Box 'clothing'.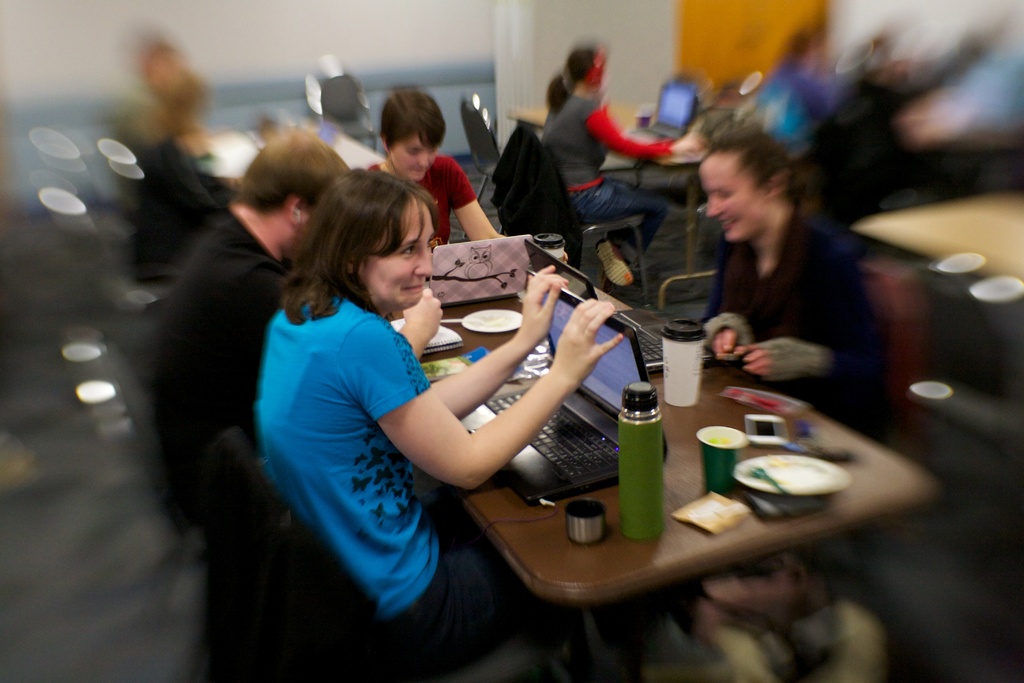
BBox(705, 224, 894, 448).
